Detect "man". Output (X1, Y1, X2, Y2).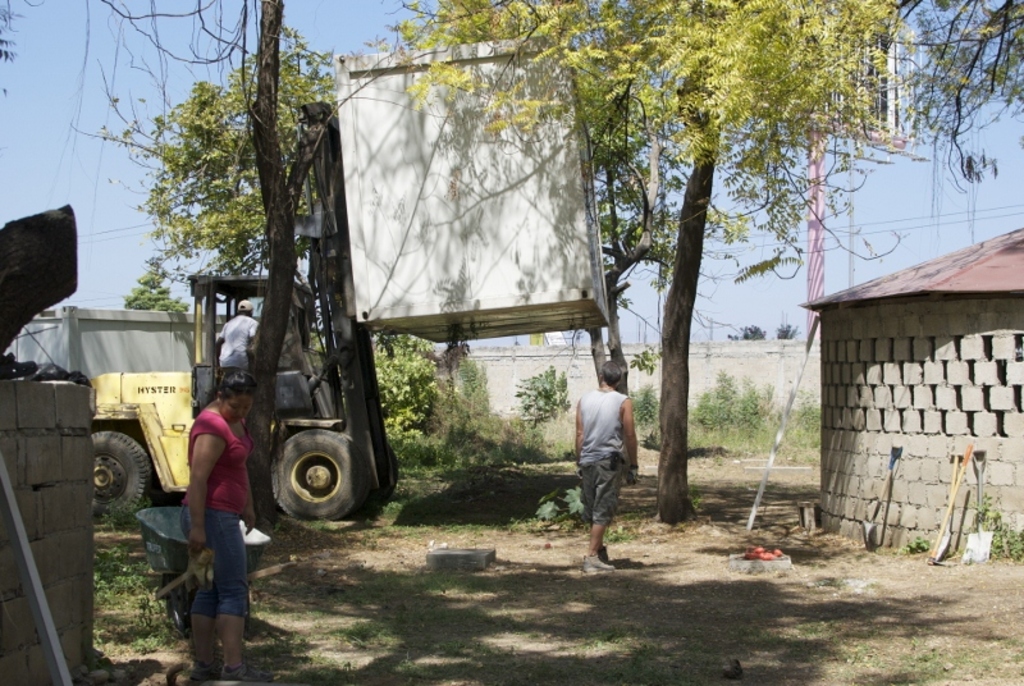
(563, 360, 643, 563).
